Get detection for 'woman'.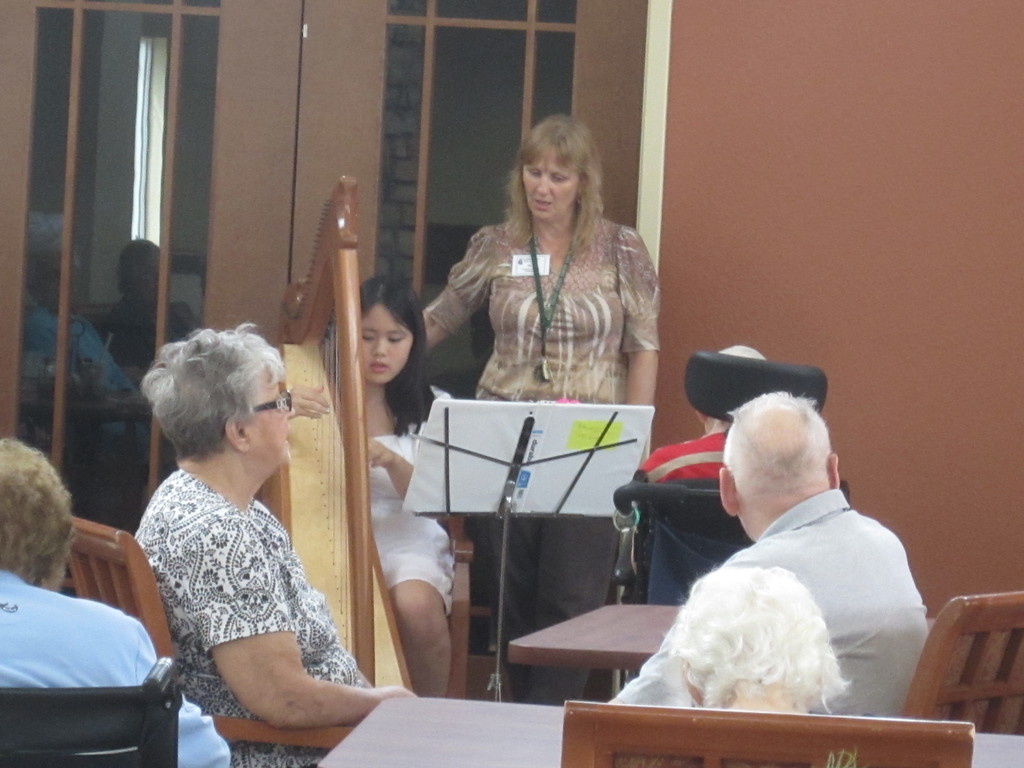
Detection: rect(119, 310, 388, 767).
